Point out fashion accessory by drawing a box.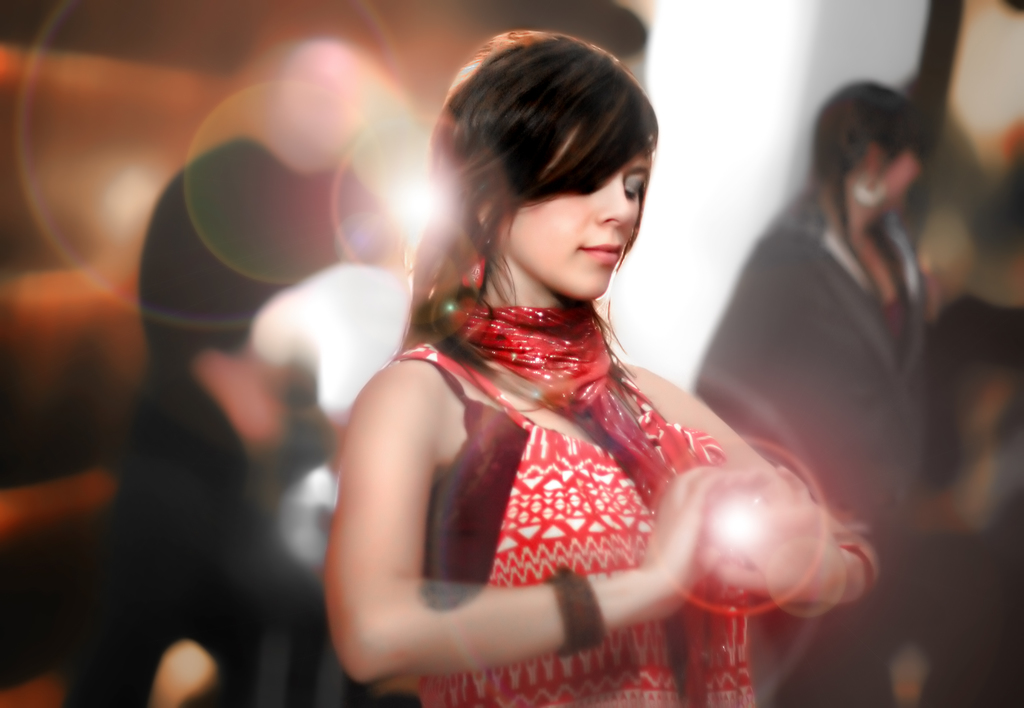
[457,241,487,294].
